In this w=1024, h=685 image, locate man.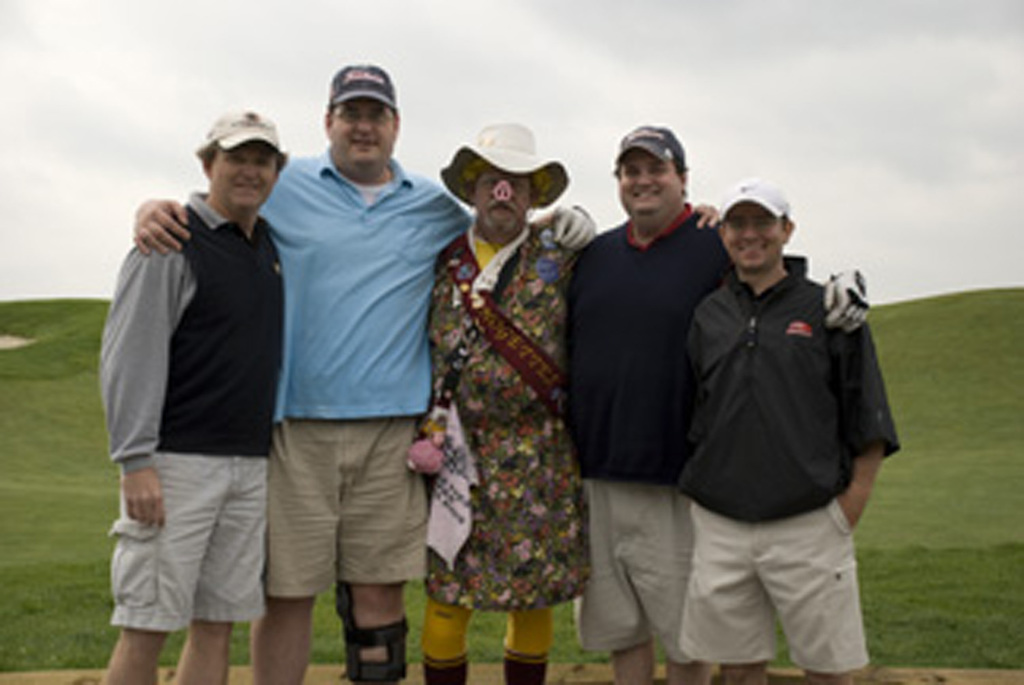
Bounding box: (left=564, top=115, right=740, bottom=684).
